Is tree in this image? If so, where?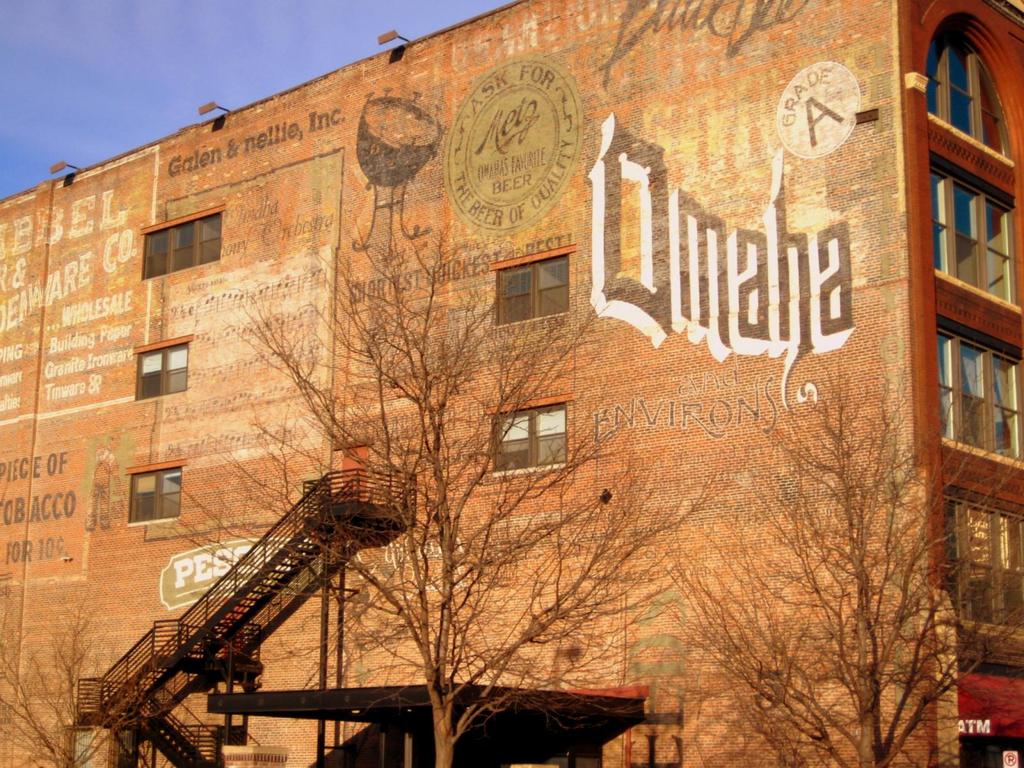
Yes, at 652, 335, 971, 762.
